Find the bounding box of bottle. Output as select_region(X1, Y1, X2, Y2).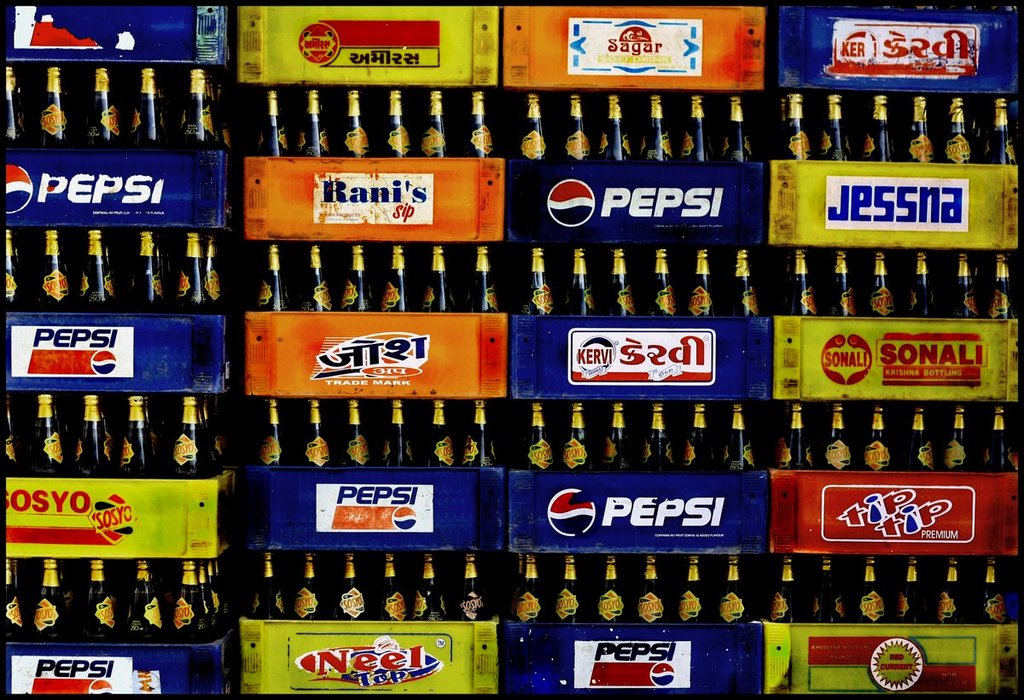
select_region(5, 228, 22, 312).
